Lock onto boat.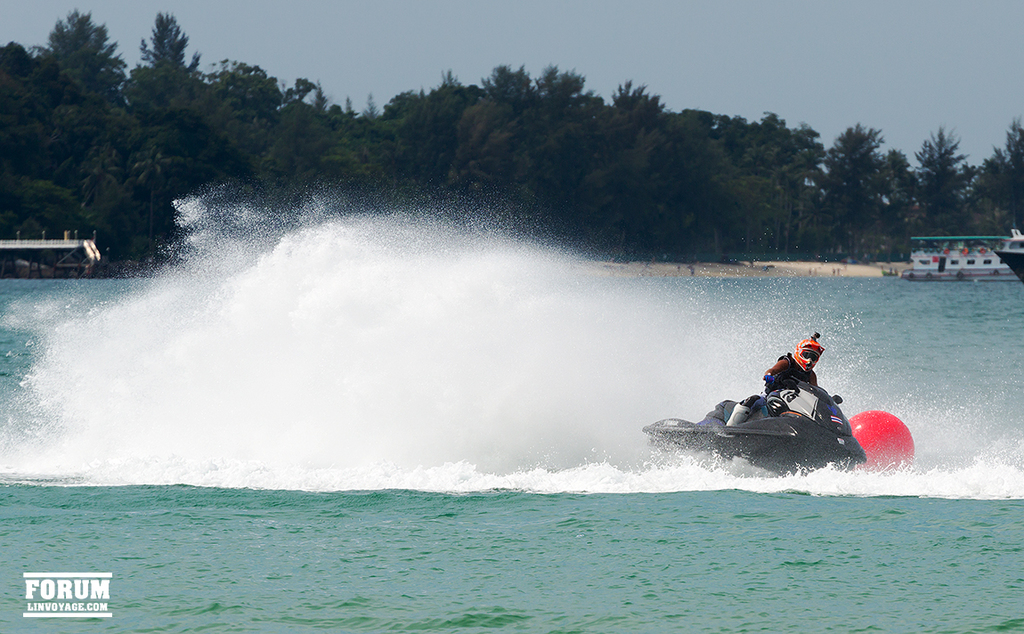
Locked: {"x1": 611, "y1": 362, "x2": 919, "y2": 486}.
